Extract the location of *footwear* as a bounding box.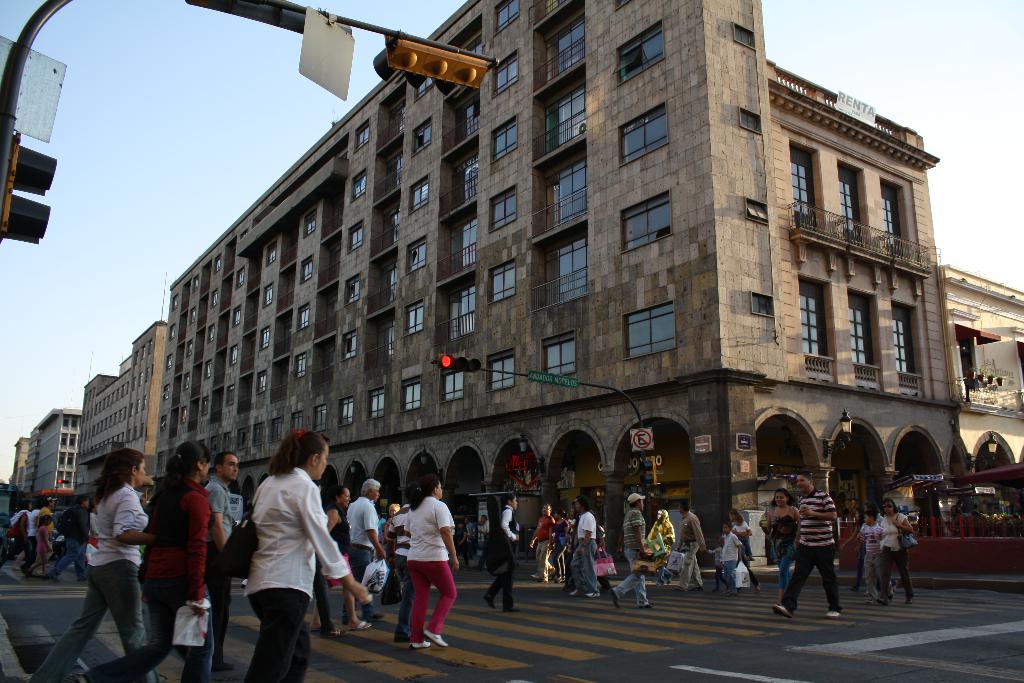
bbox=(349, 620, 376, 632).
